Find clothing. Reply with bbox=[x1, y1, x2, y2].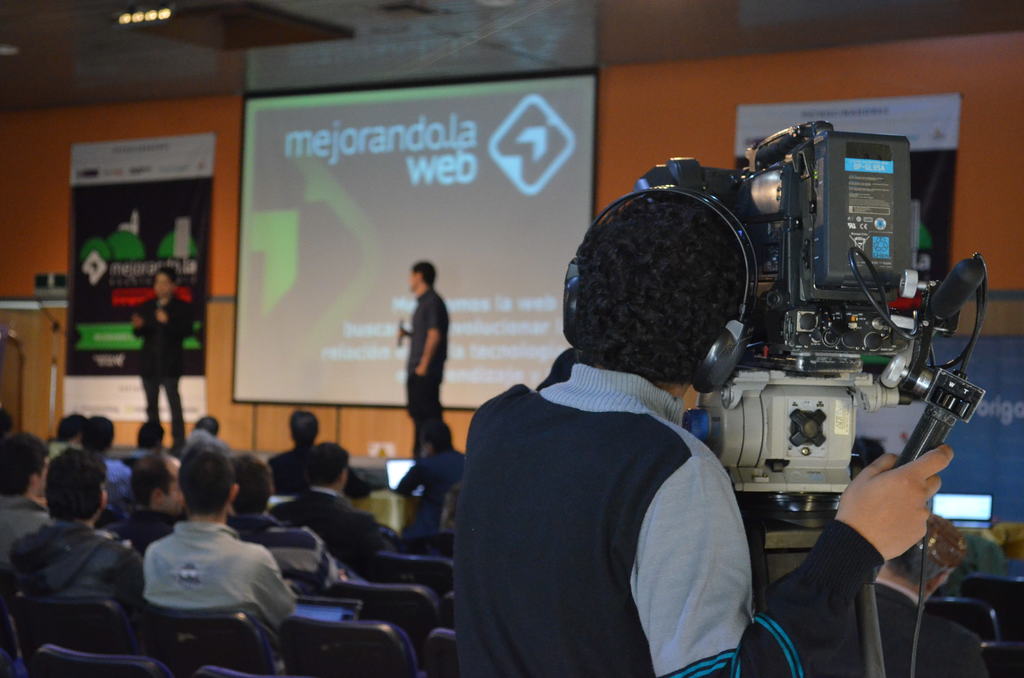
bbox=[287, 490, 378, 561].
